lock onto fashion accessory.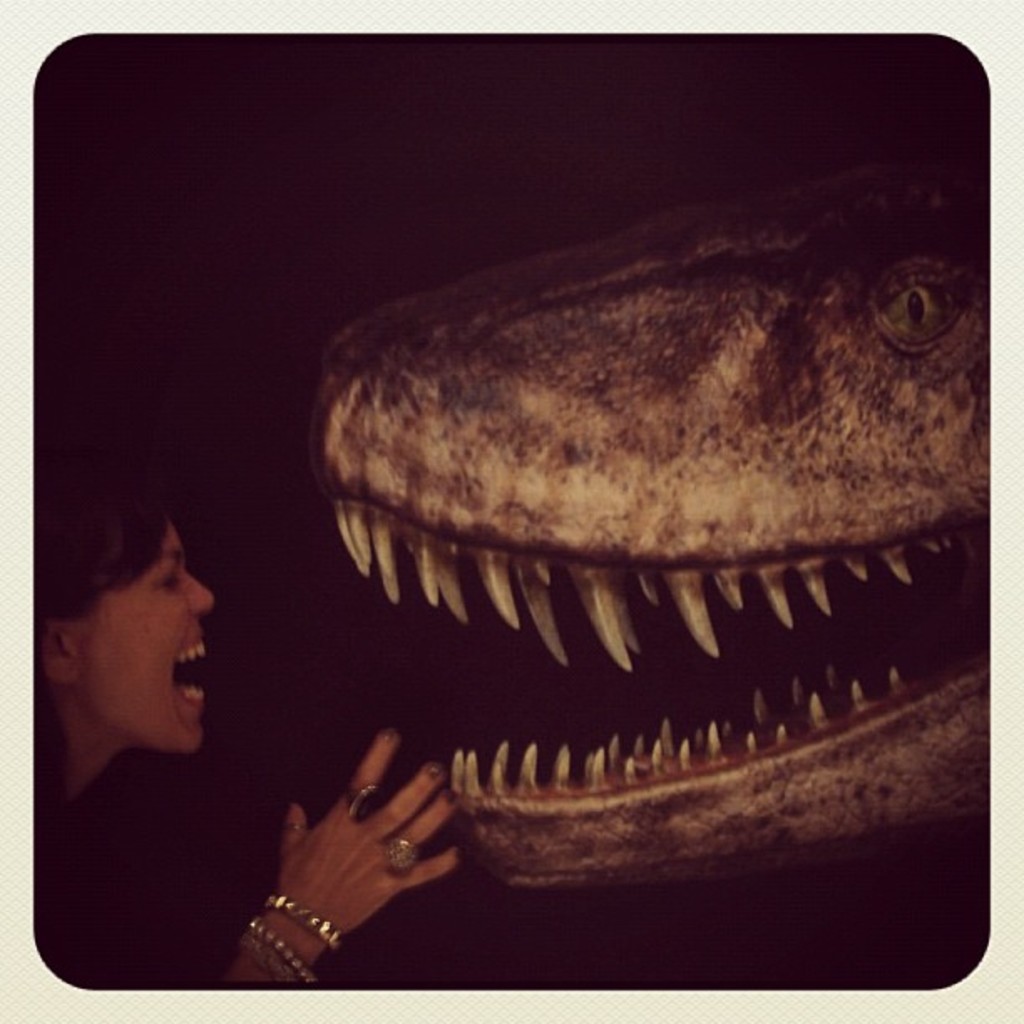
Locked: detection(387, 833, 422, 878).
